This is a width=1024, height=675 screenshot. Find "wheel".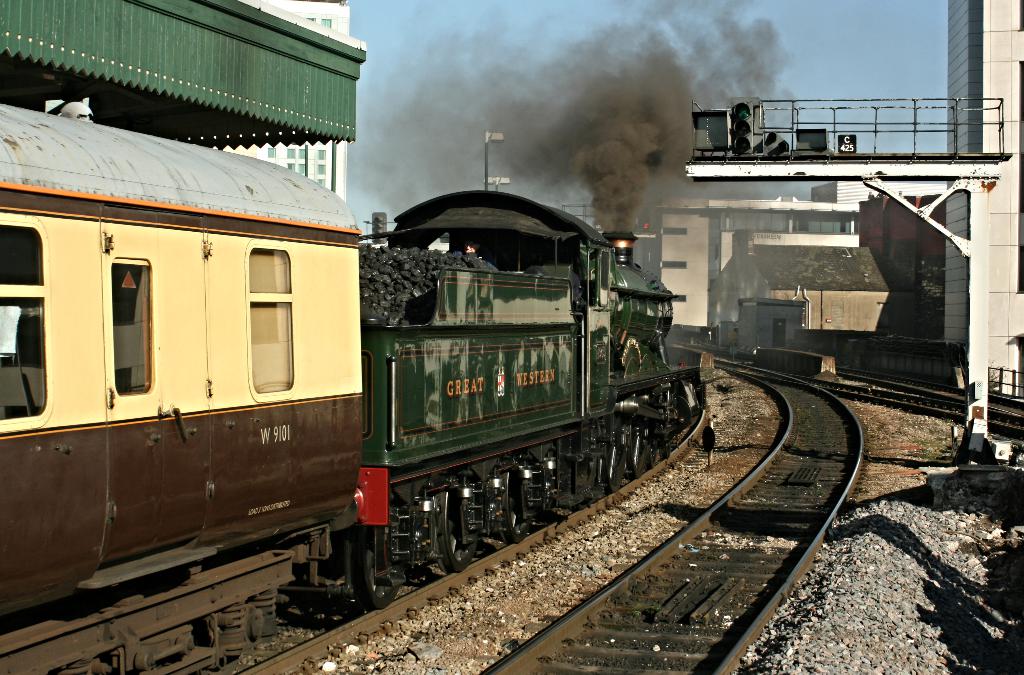
Bounding box: <box>499,466,532,539</box>.
